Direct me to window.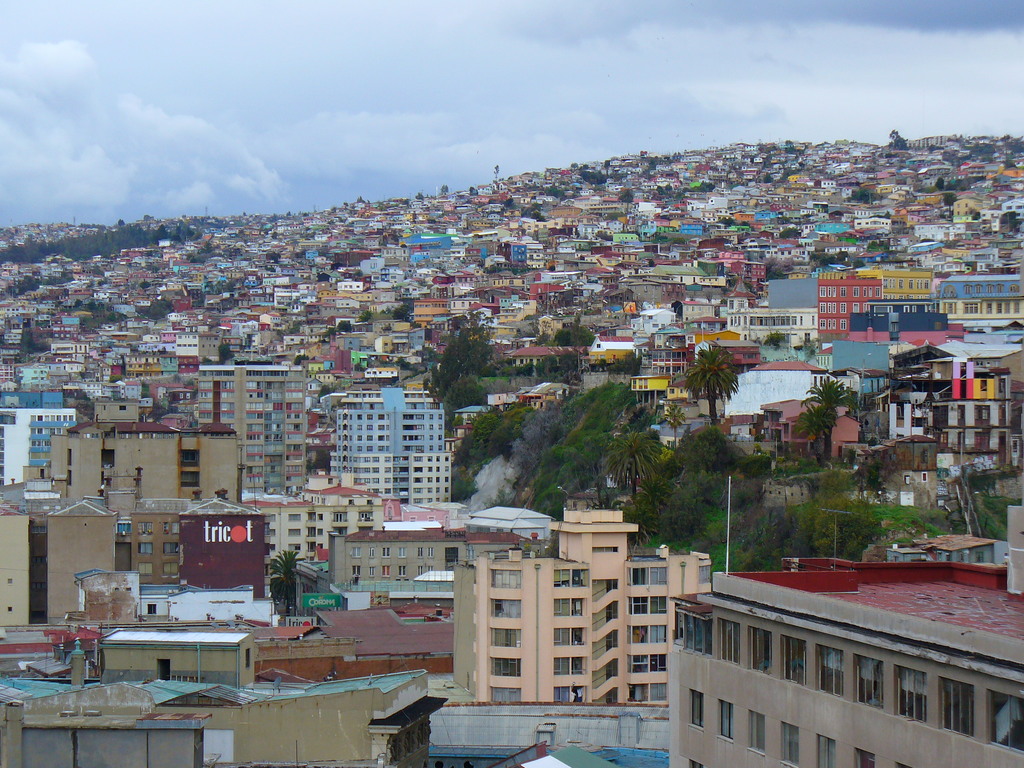
Direction: <box>429,547,436,559</box>.
